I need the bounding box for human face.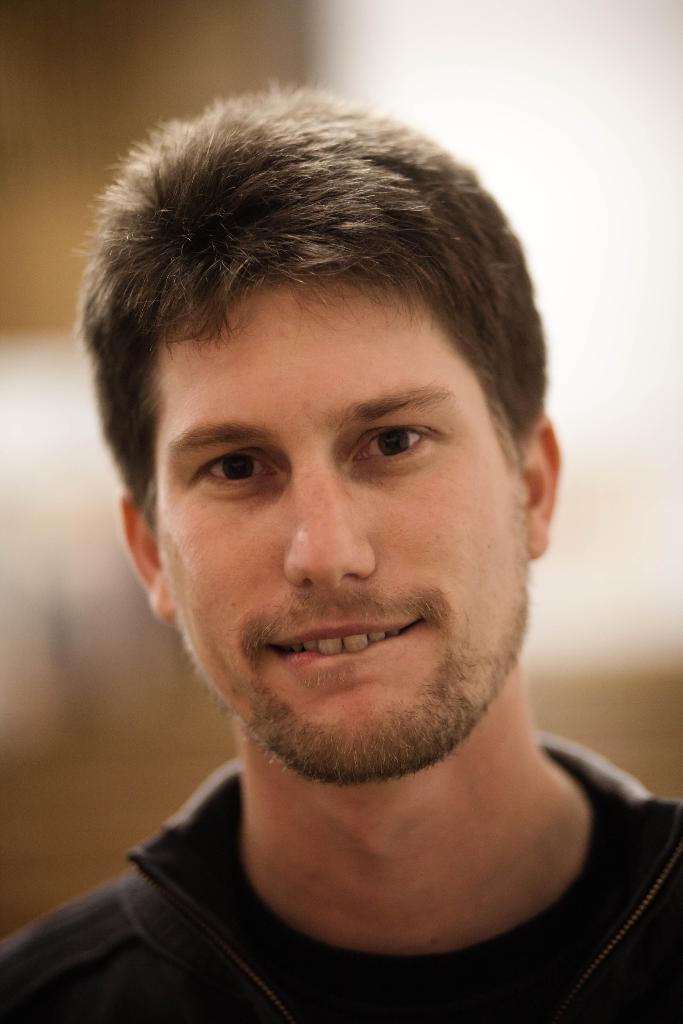
Here it is: bbox(159, 278, 518, 781).
